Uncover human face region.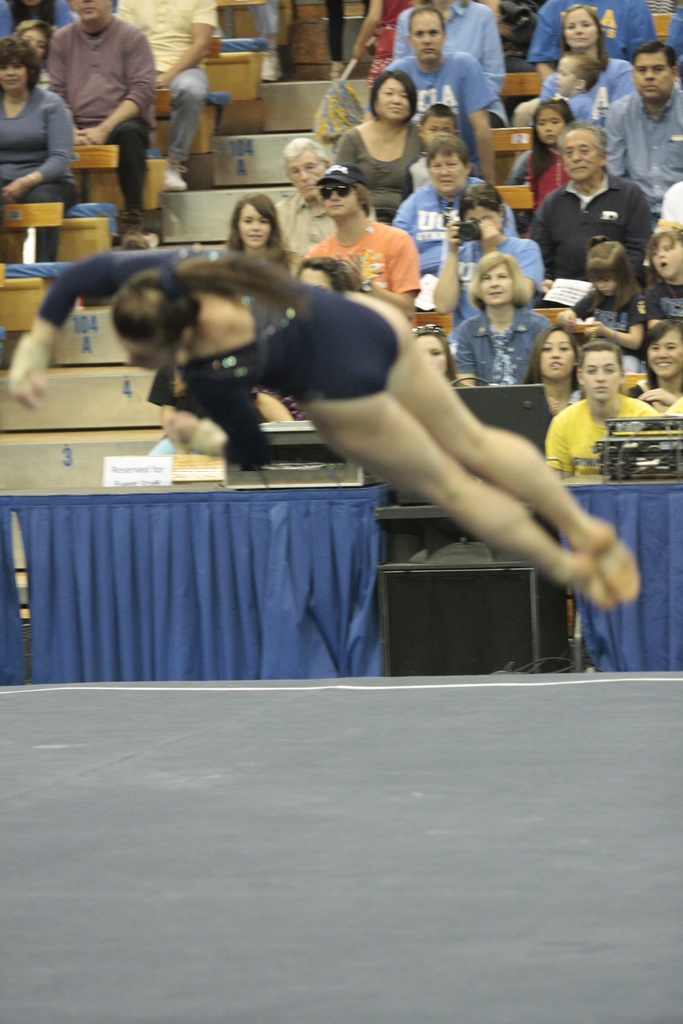
Uncovered: bbox=(238, 205, 273, 253).
